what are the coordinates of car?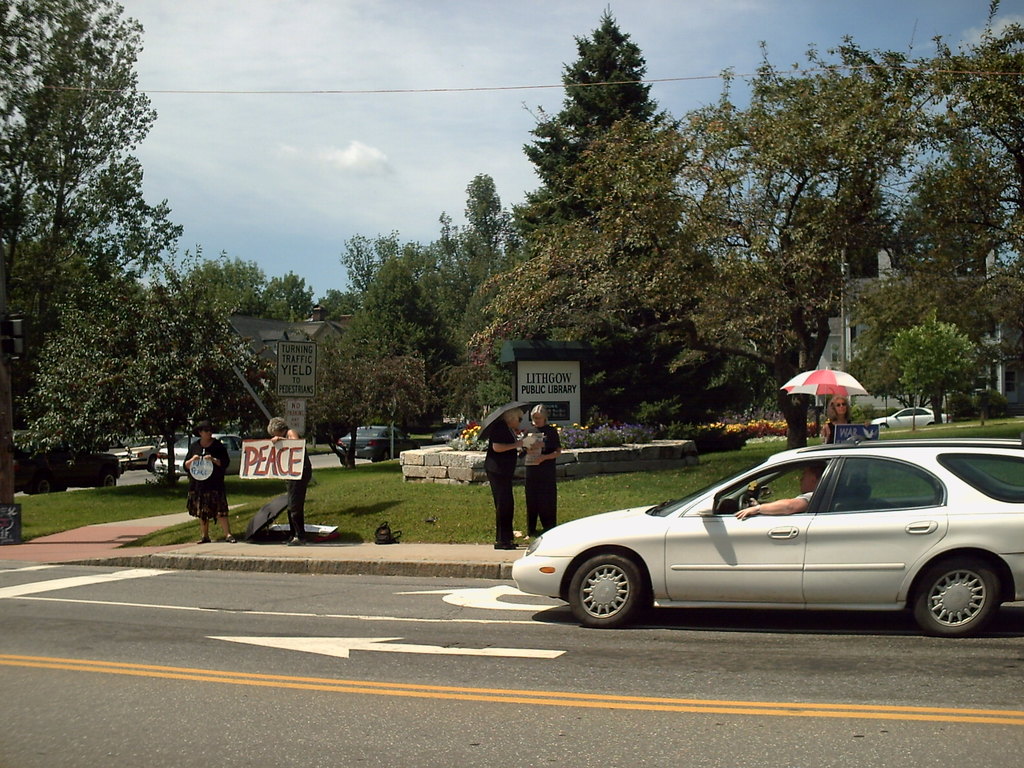
BBox(509, 435, 1023, 642).
